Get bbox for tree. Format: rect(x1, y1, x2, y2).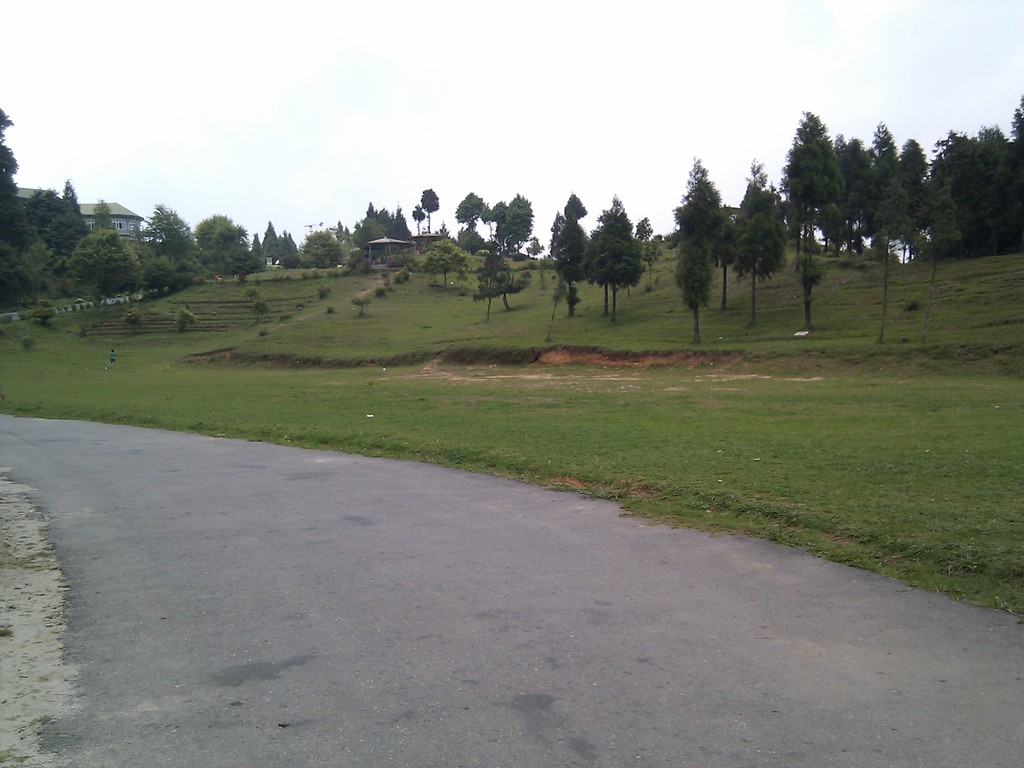
rect(552, 195, 593, 312).
